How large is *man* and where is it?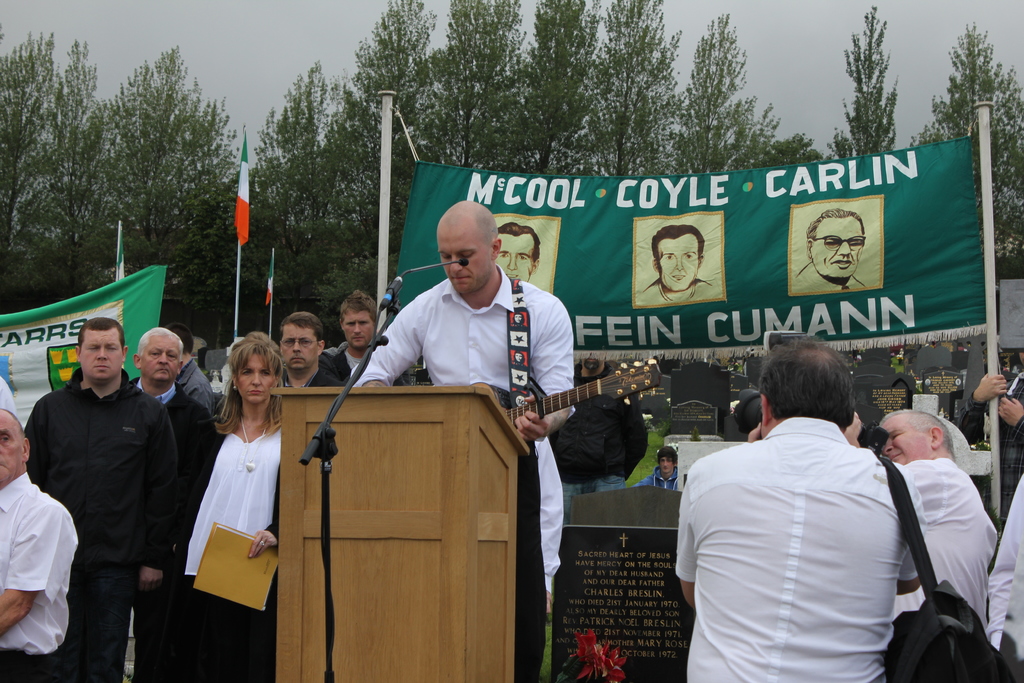
Bounding box: select_region(678, 343, 954, 682).
